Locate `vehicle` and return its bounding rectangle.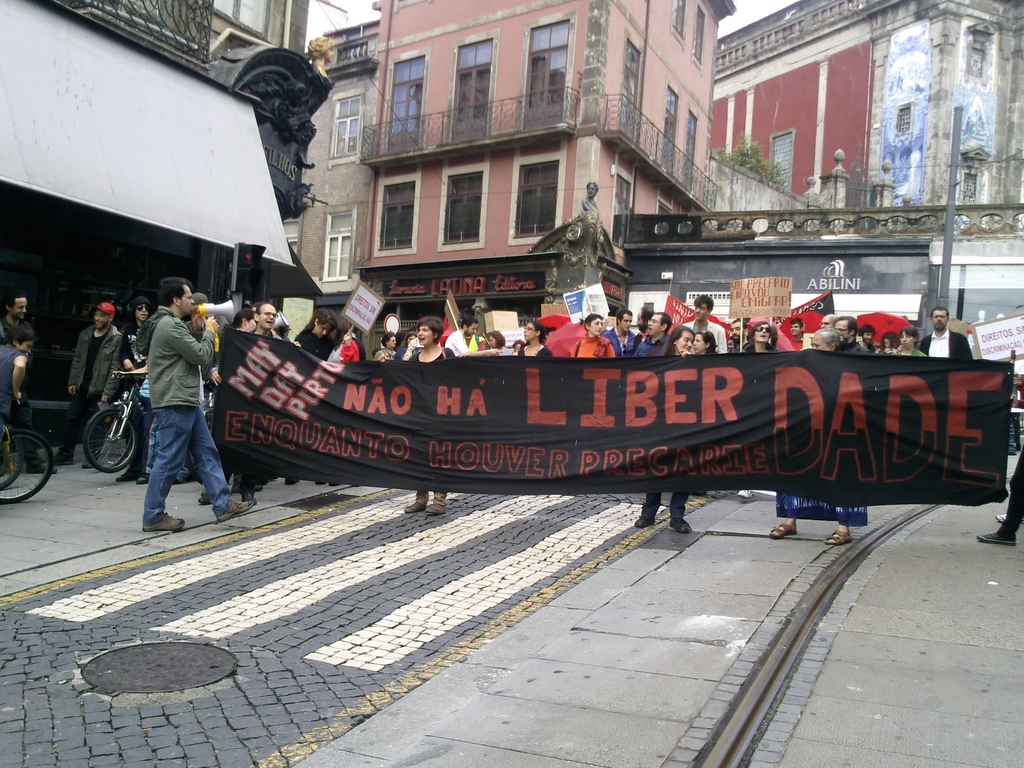
[x1=83, y1=362, x2=154, y2=479].
